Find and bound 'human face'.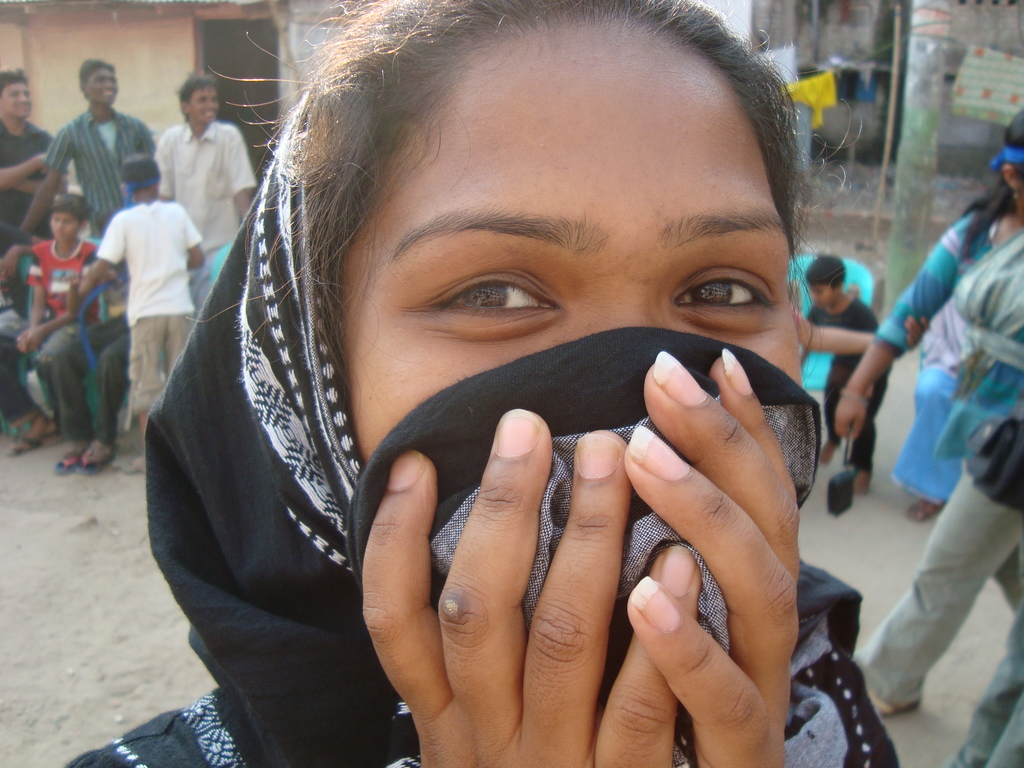
Bound: Rect(51, 207, 80, 246).
